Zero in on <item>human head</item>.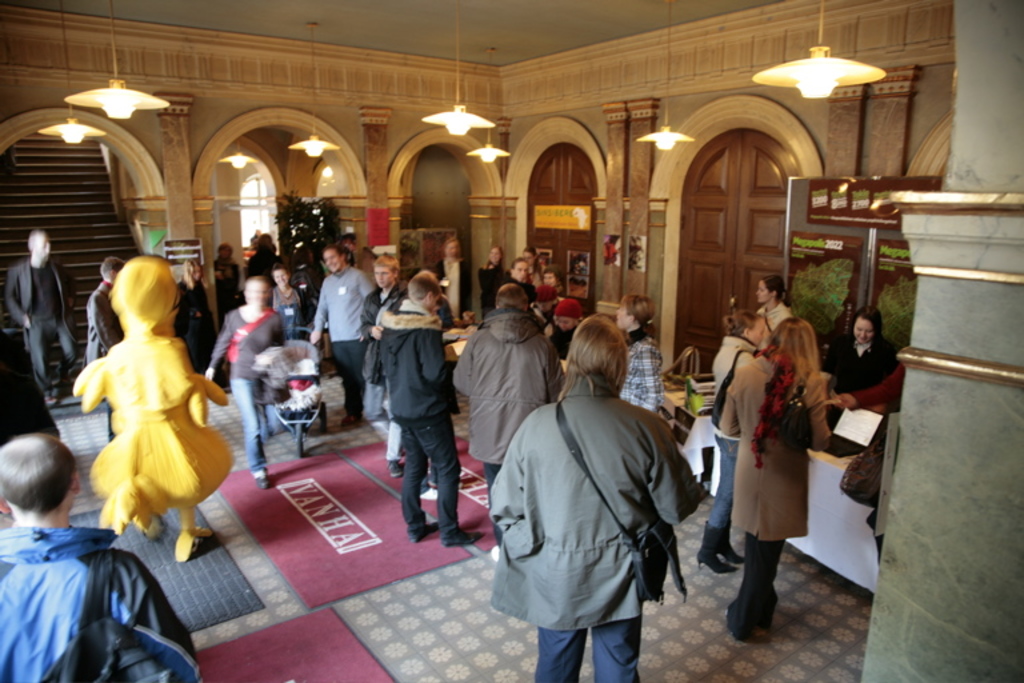
Zeroed in: pyautogui.locateOnScreen(852, 303, 883, 344).
